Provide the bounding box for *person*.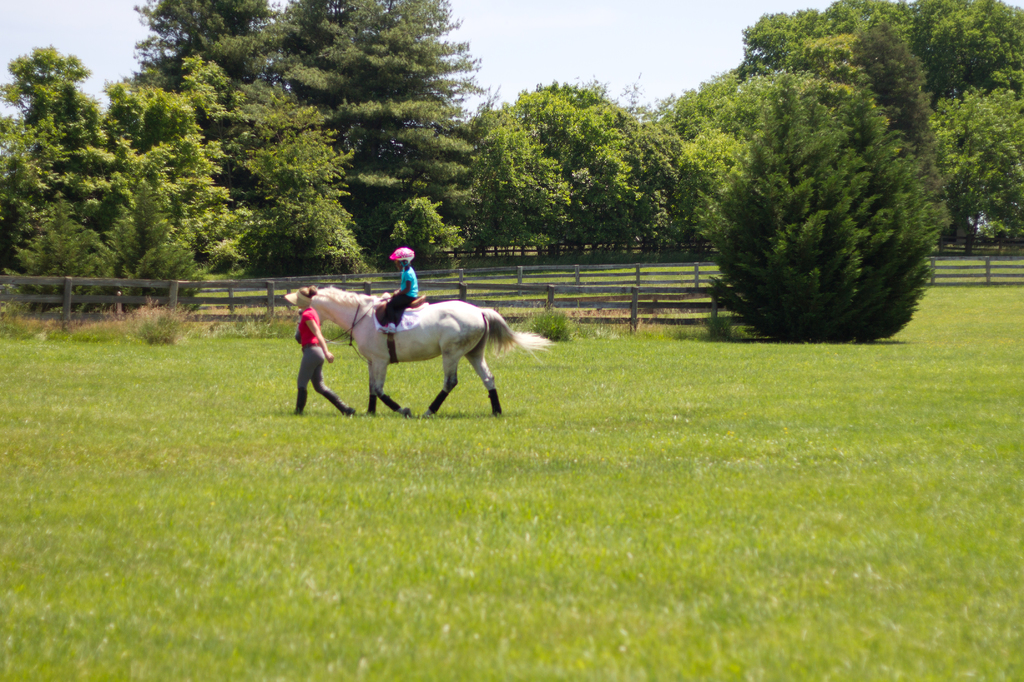
x1=375 y1=245 x2=424 y2=329.
